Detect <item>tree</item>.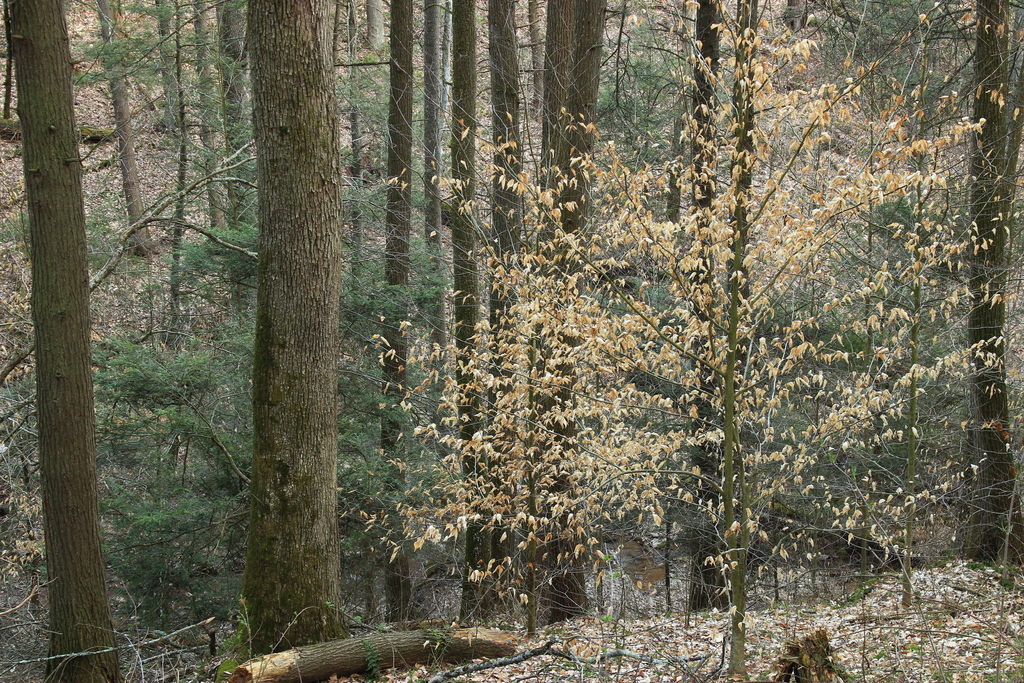
Detected at {"x1": 330, "y1": 0, "x2": 1023, "y2": 682}.
